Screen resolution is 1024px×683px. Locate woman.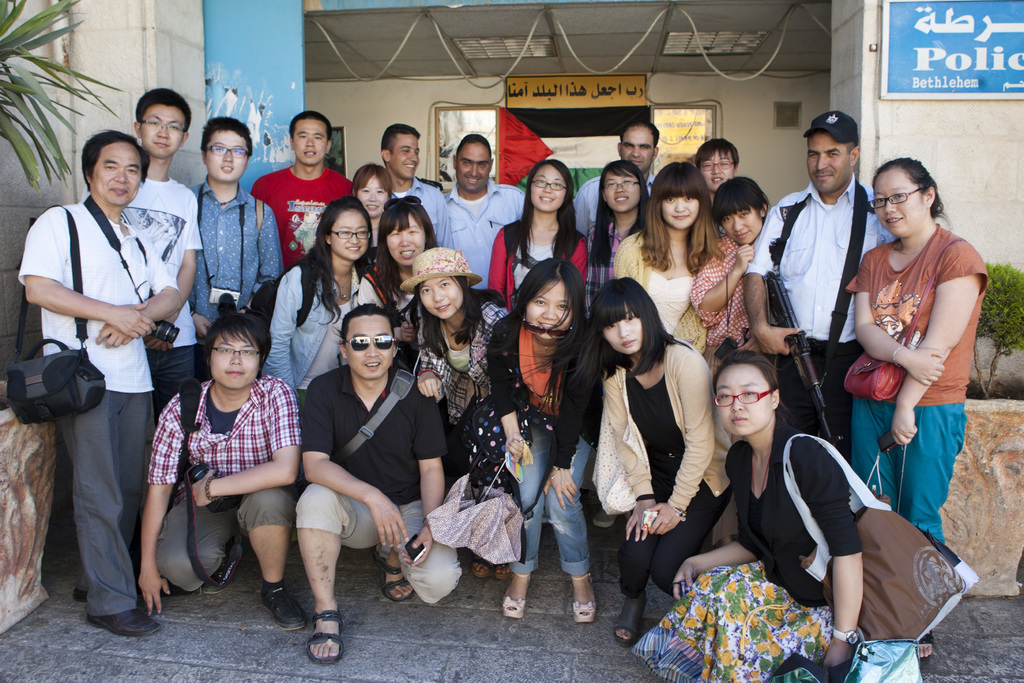
left=414, top=247, right=514, bottom=577.
